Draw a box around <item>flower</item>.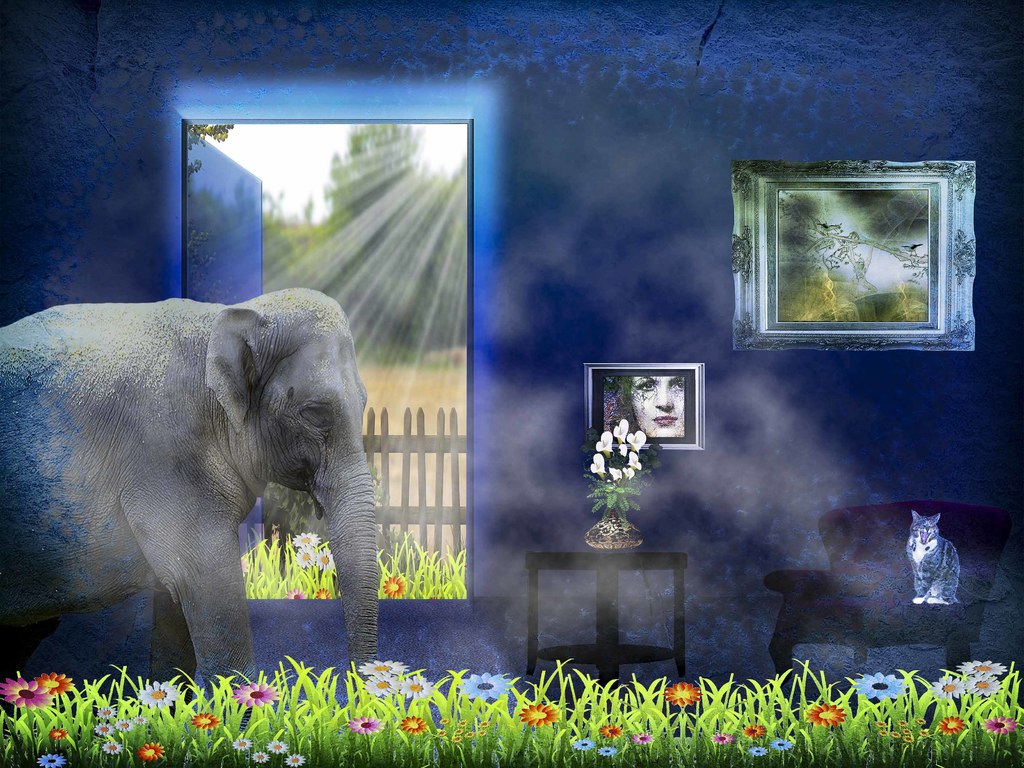
x1=743, y1=723, x2=764, y2=735.
